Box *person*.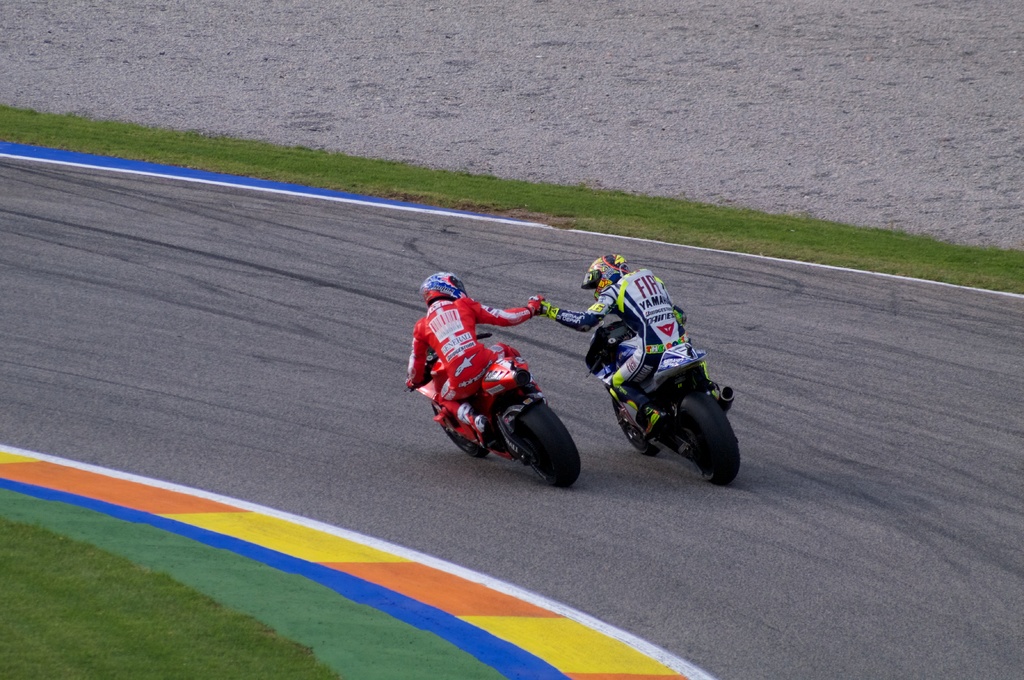
x1=409 y1=271 x2=547 y2=449.
